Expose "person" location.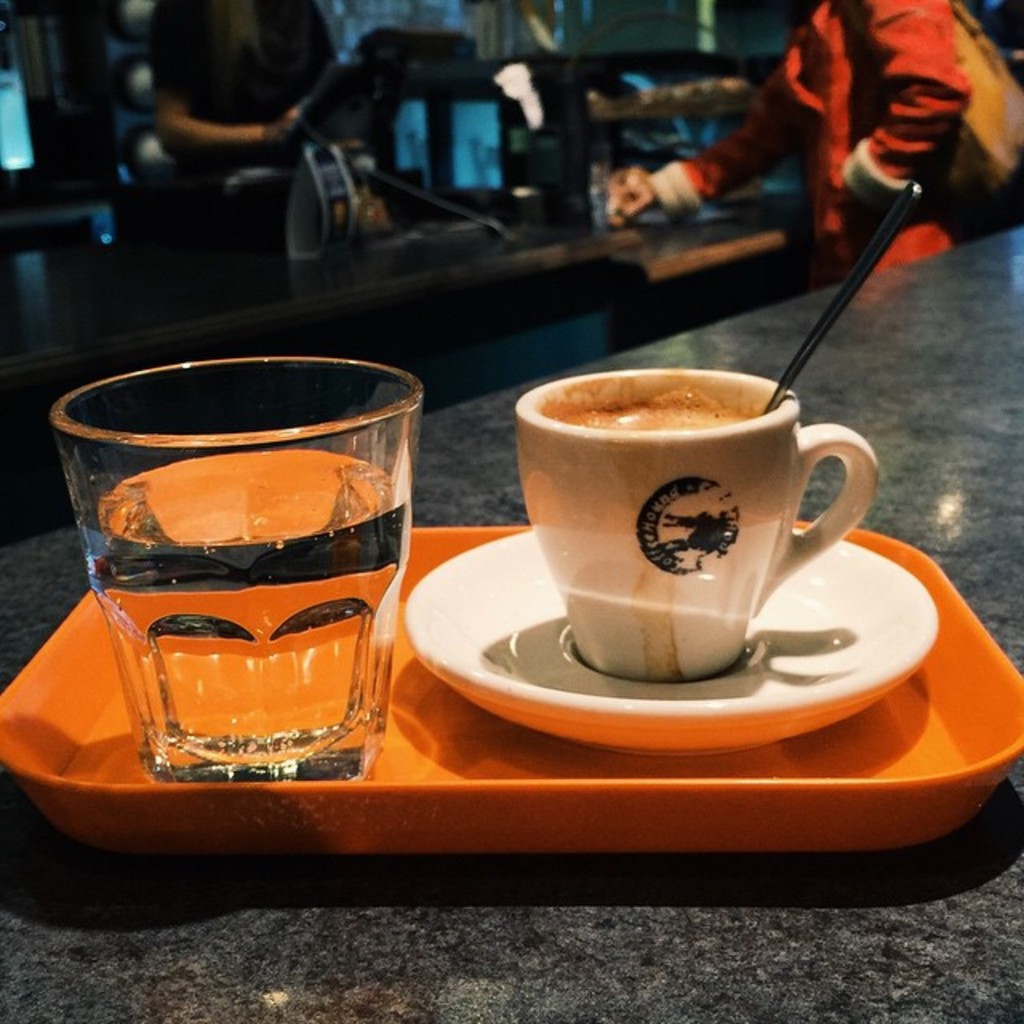
Exposed at locate(590, 0, 976, 285).
